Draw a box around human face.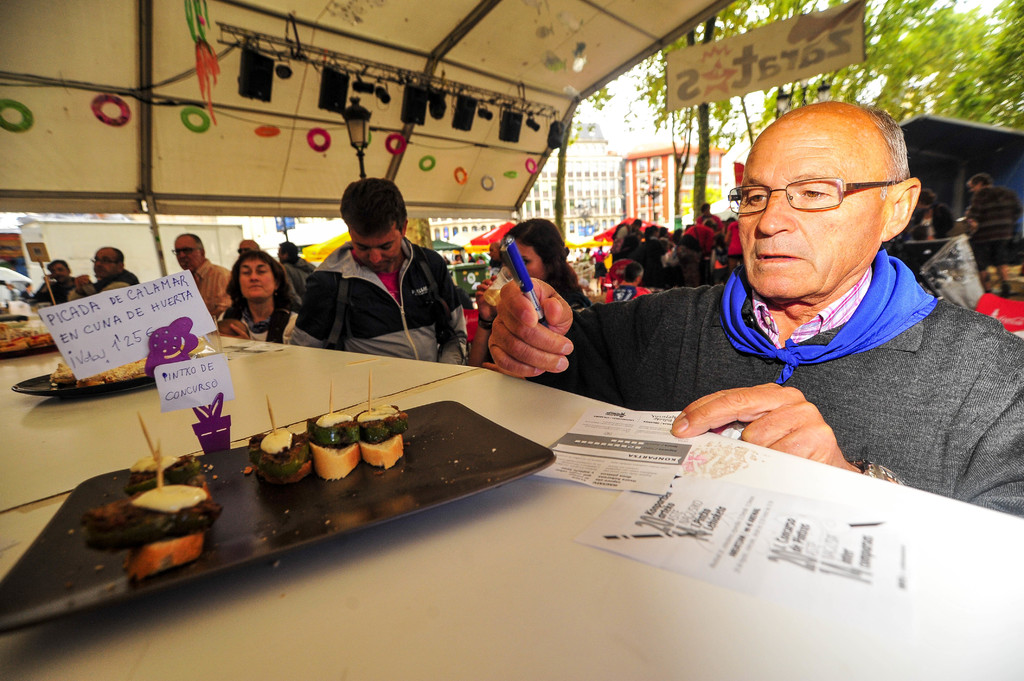
box(49, 262, 68, 273).
